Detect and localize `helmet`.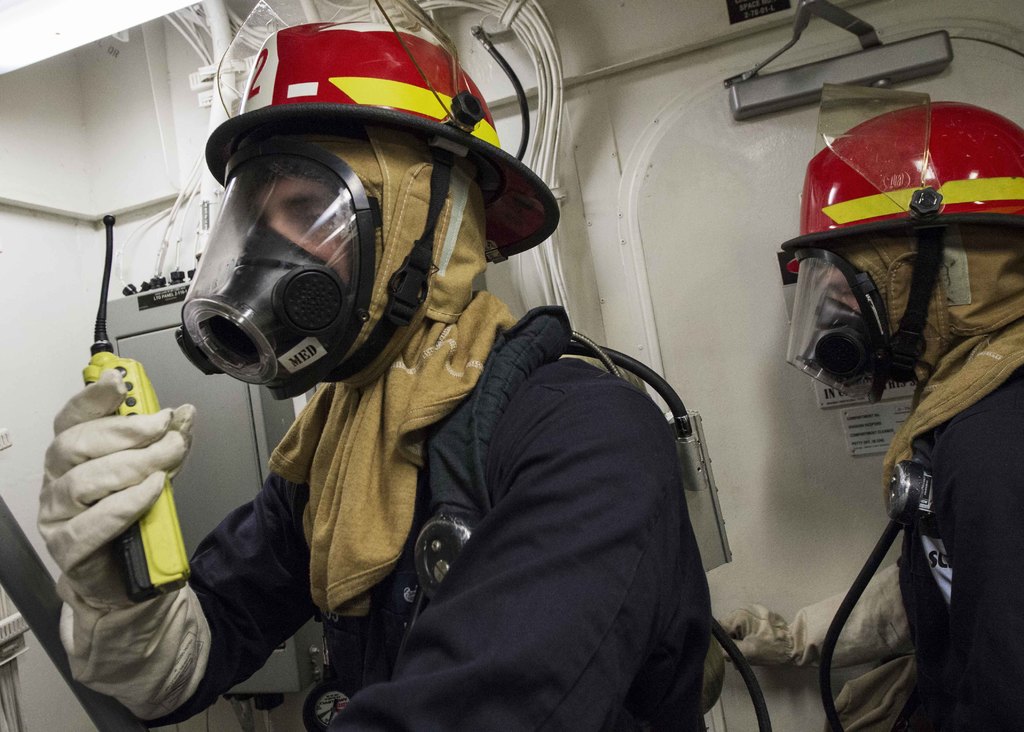
Localized at 776,84,1023,449.
